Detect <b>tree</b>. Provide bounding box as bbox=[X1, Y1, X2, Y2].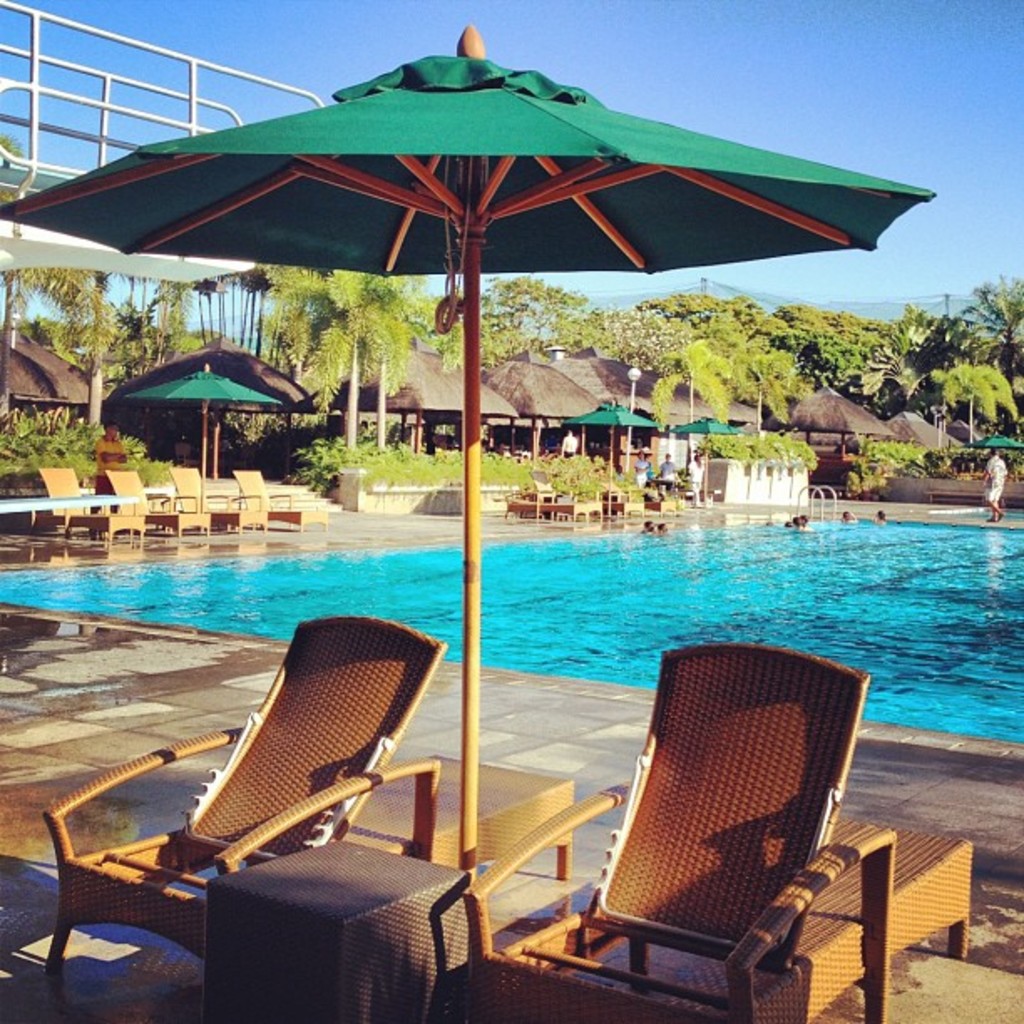
bbox=[274, 264, 390, 452].
